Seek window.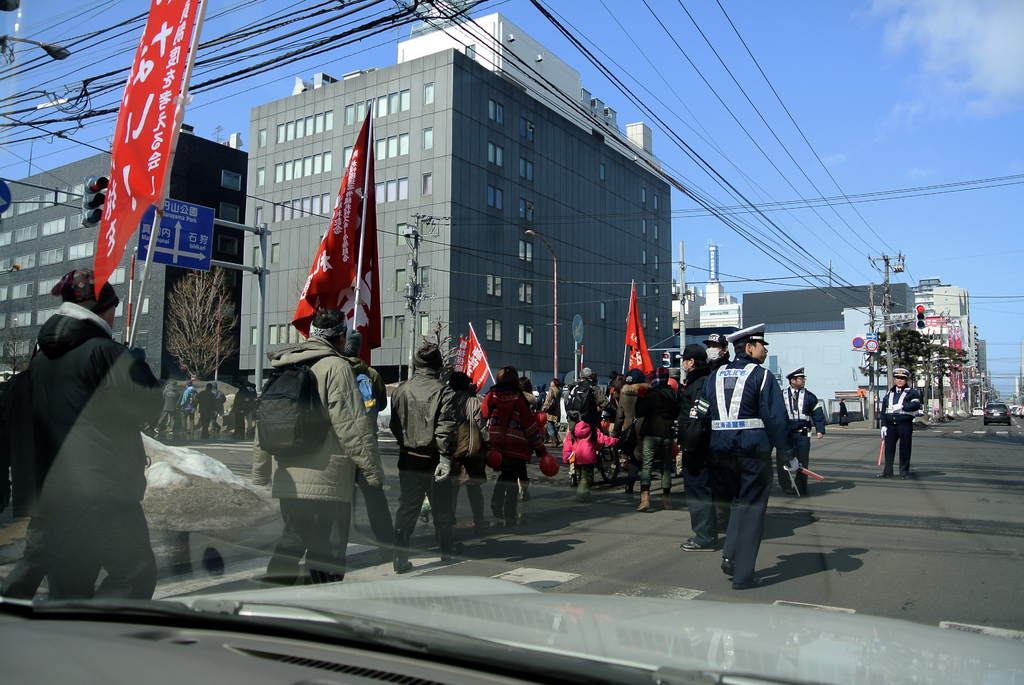
[left=518, top=278, right=534, bottom=308].
